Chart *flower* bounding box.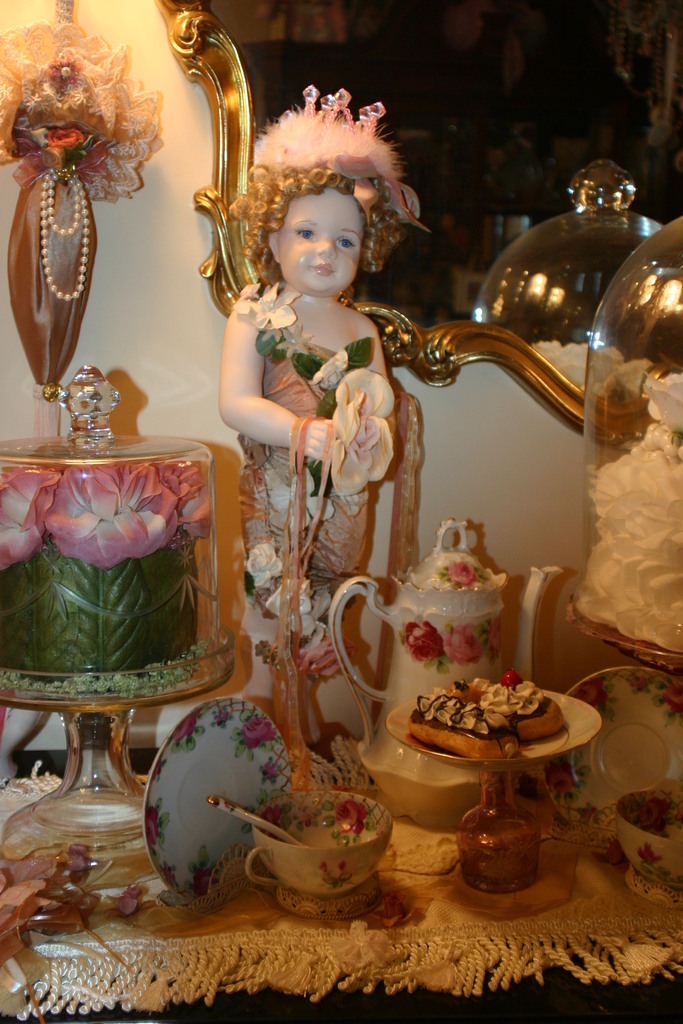
Charted: detection(265, 465, 334, 536).
